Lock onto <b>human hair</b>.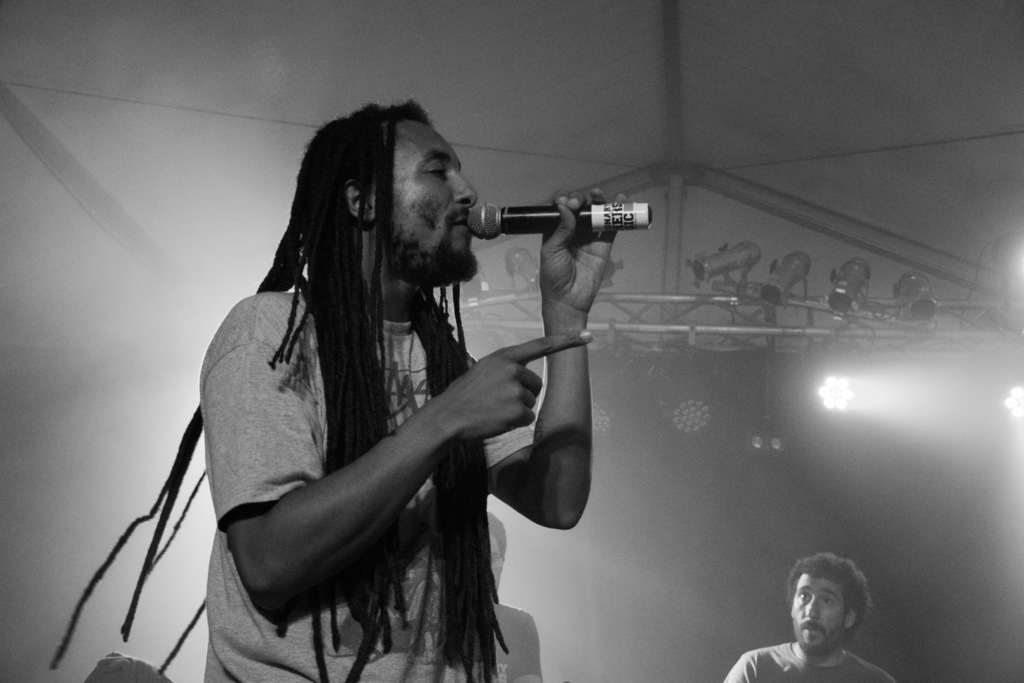
Locked: Rect(29, 86, 527, 682).
